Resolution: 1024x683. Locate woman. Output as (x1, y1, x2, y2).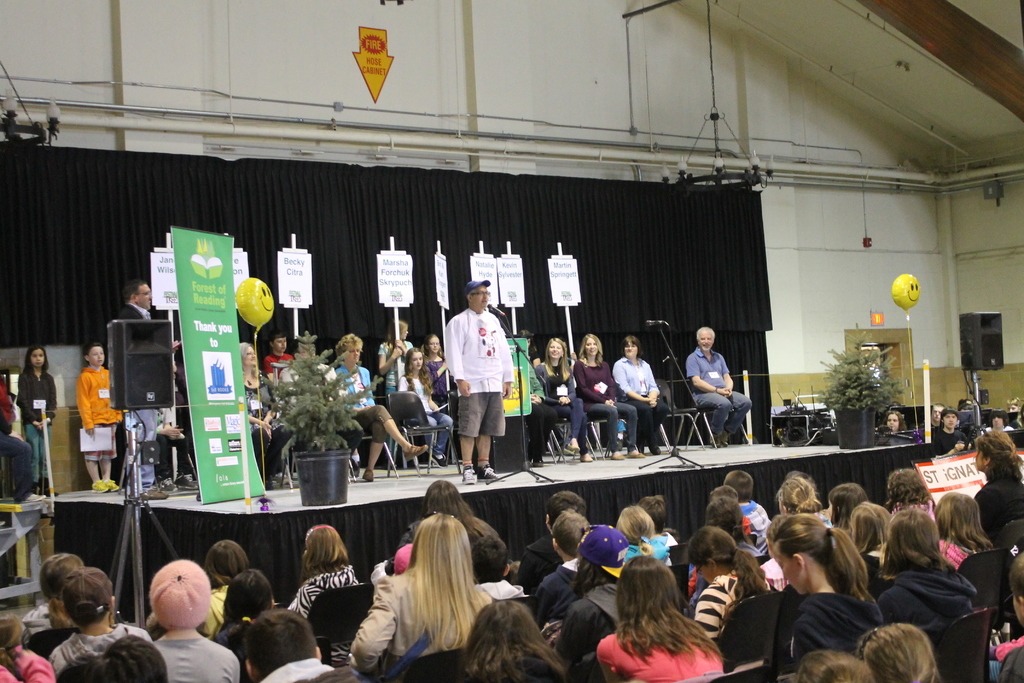
(241, 341, 296, 488).
